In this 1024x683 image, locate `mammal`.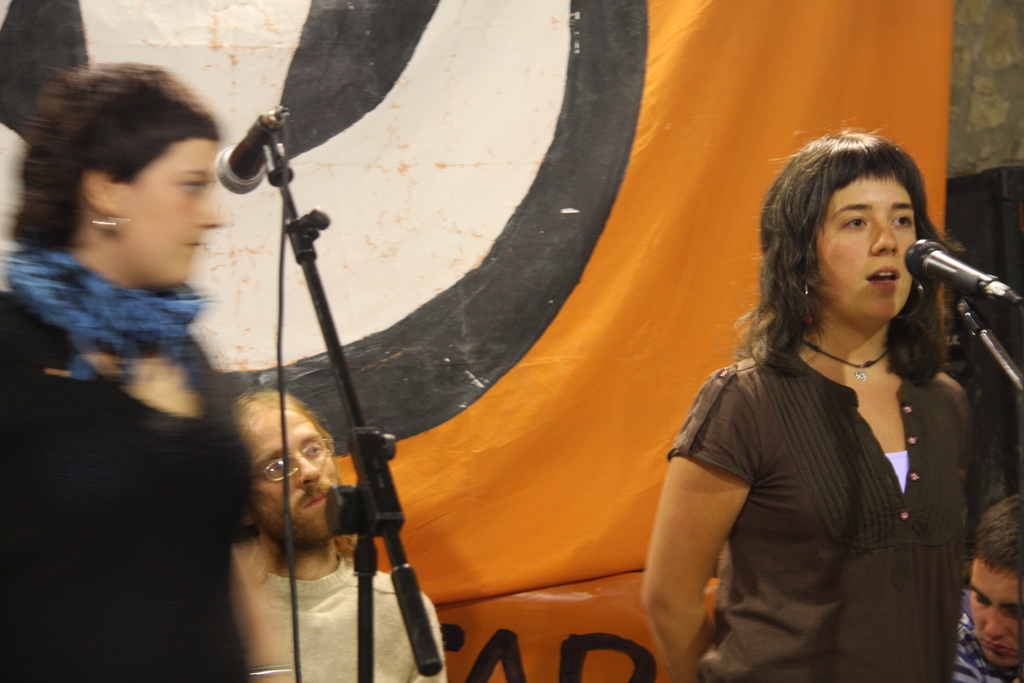
Bounding box: 643,160,993,649.
